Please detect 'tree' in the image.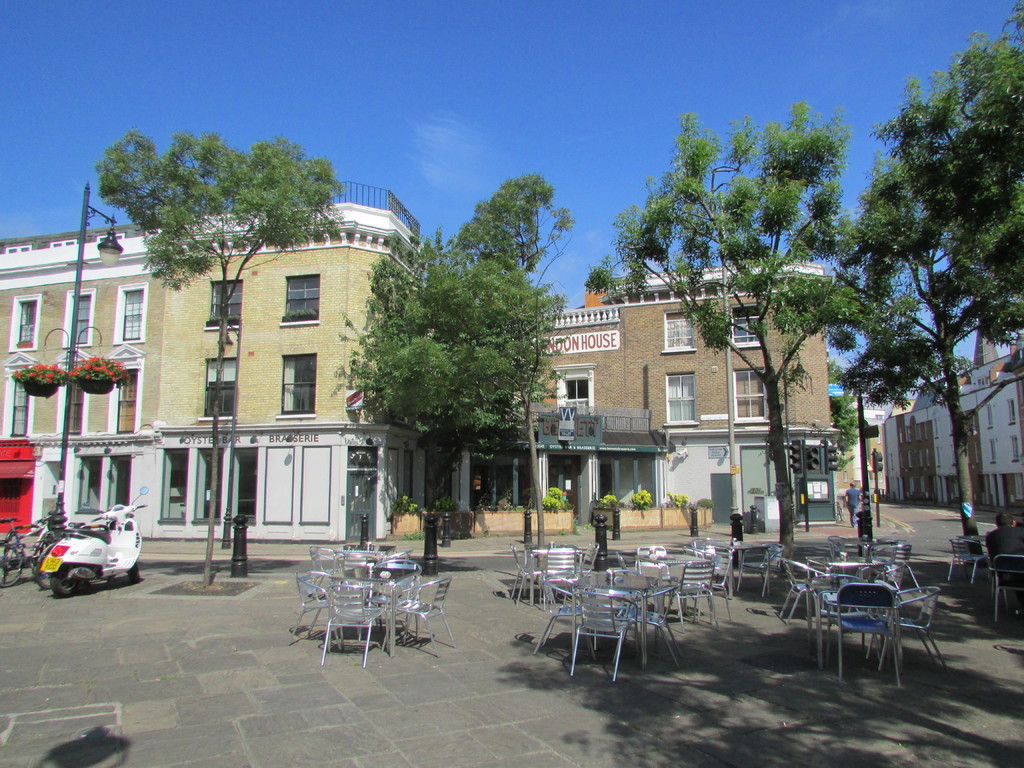
bbox(605, 110, 860, 564).
